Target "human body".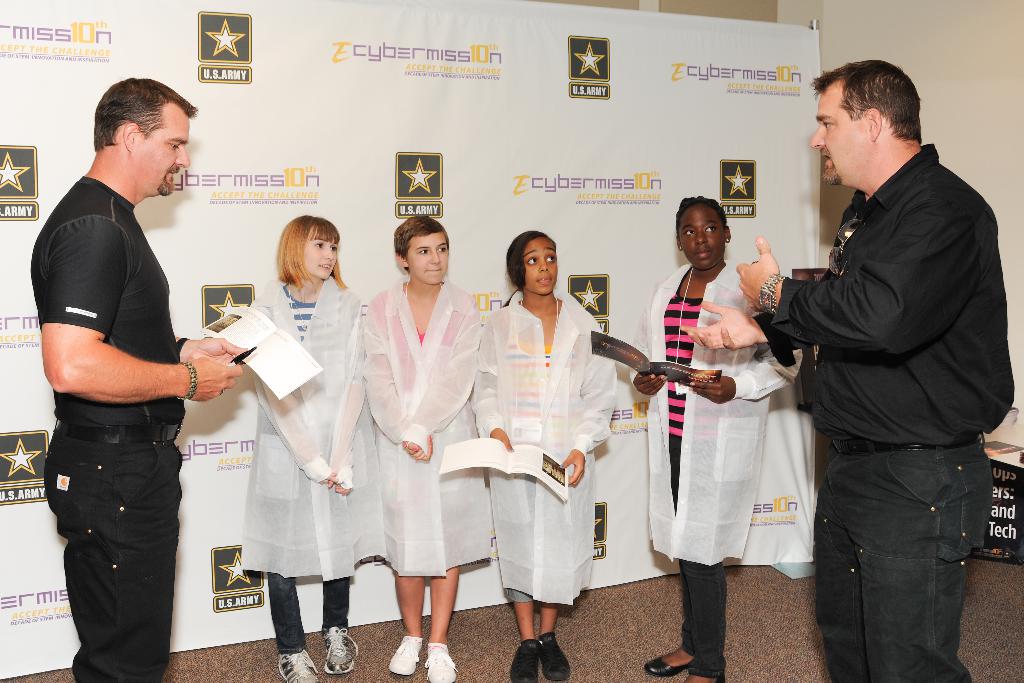
Target region: [28, 172, 243, 682].
